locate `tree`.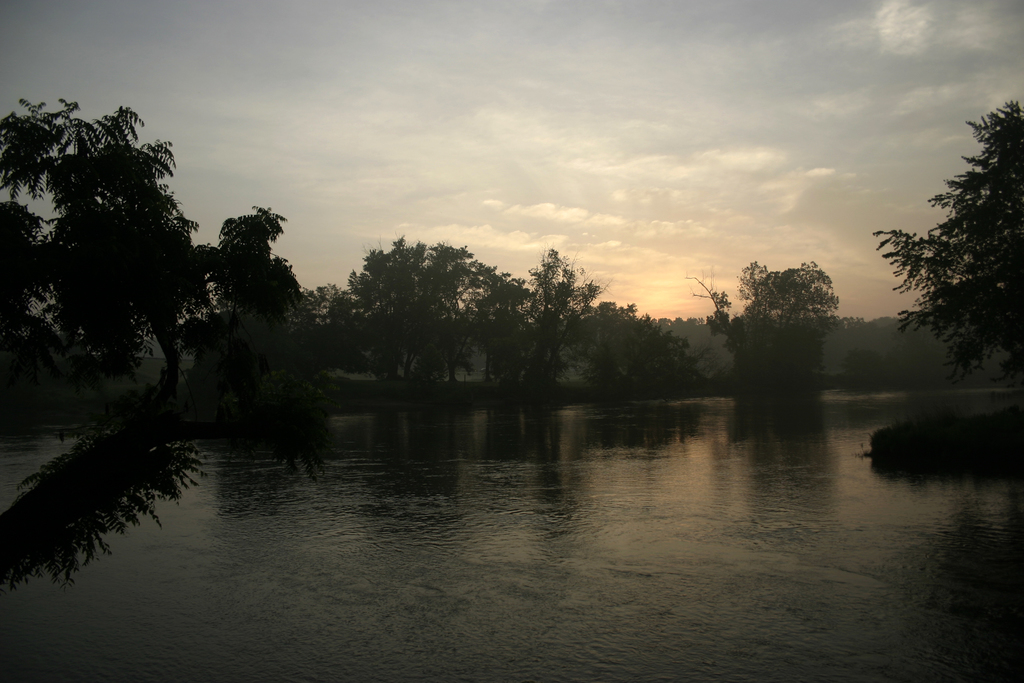
Bounding box: [x1=294, y1=236, x2=510, y2=397].
